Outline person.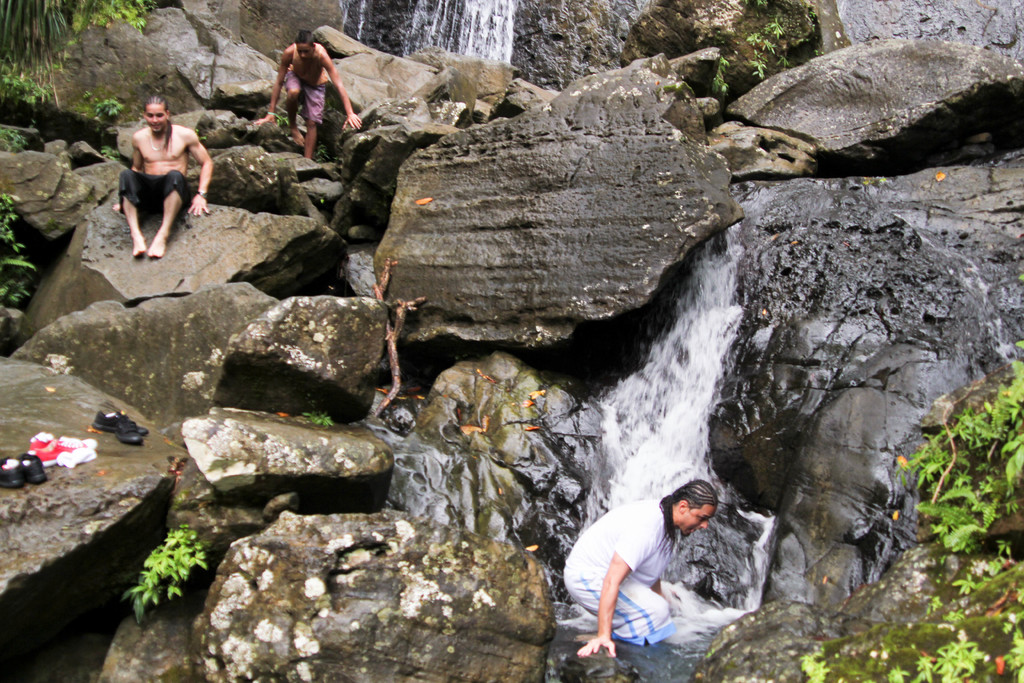
Outline: pyautogui.locateOnScreen(103, 83, 204, 281).
